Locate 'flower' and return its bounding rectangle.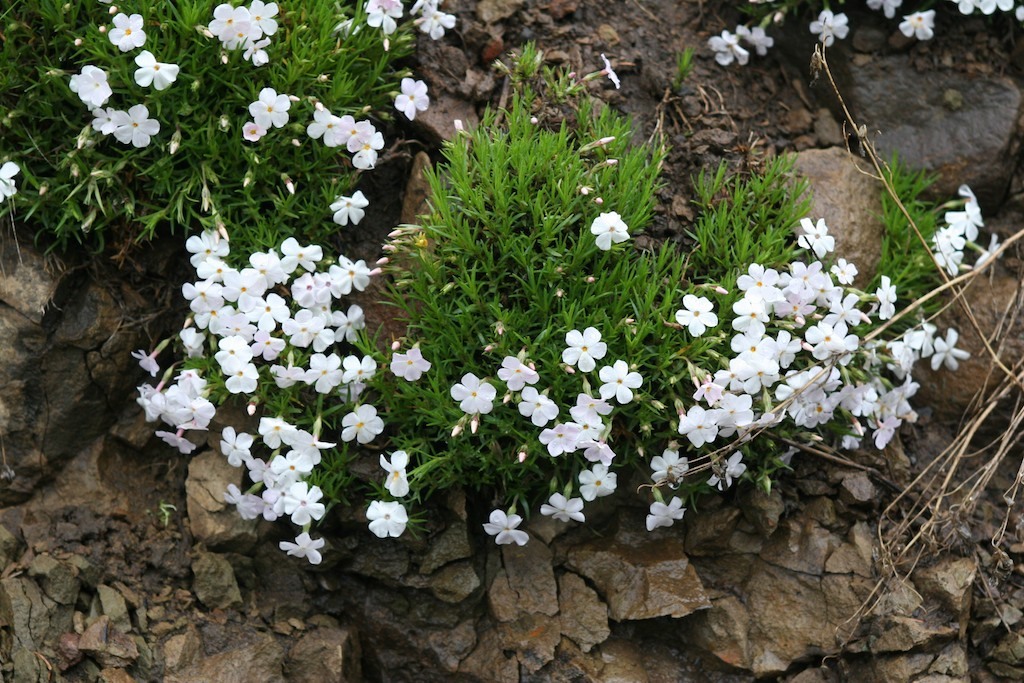
[left=281, top=306, right=327, bottom=347].
